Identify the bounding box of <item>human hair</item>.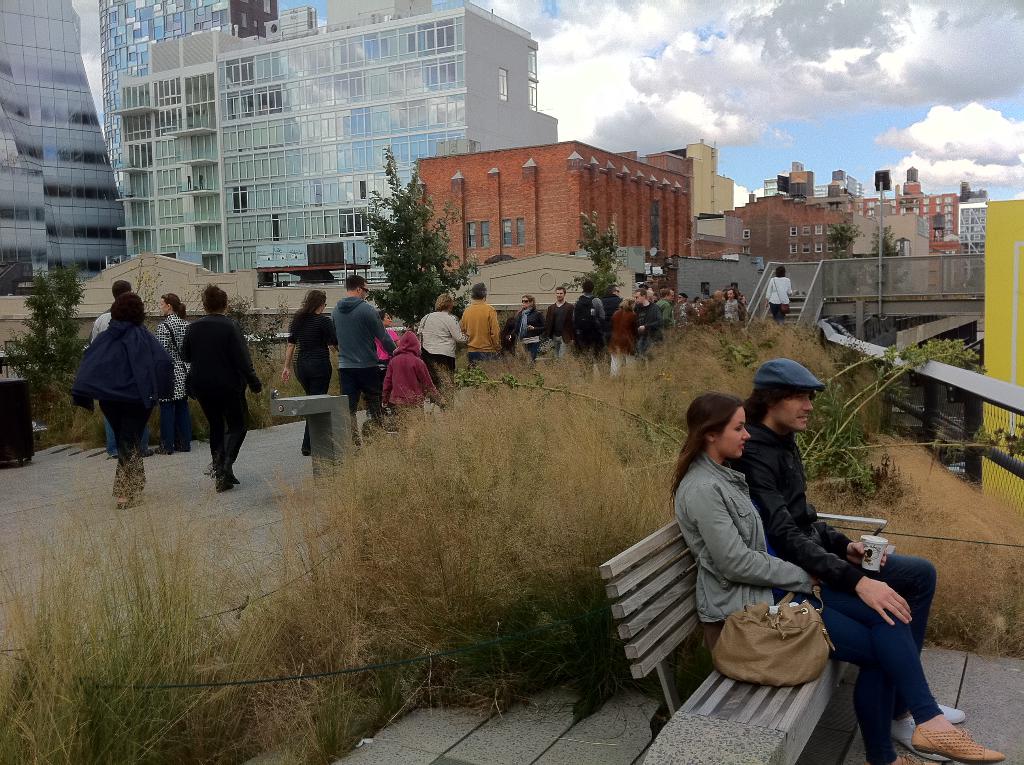
{"x1": 380, "y1": 310, "x2": 387, "y2": 320}.
